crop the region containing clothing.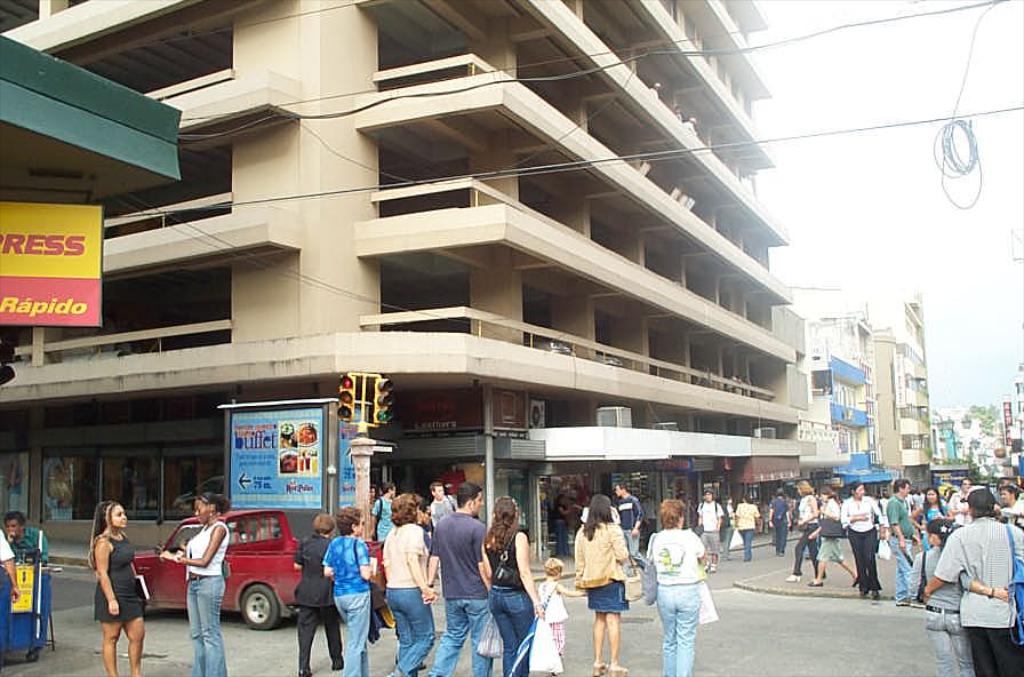
Crop region: x1=184, y1=513, x2=233, y2=676.
